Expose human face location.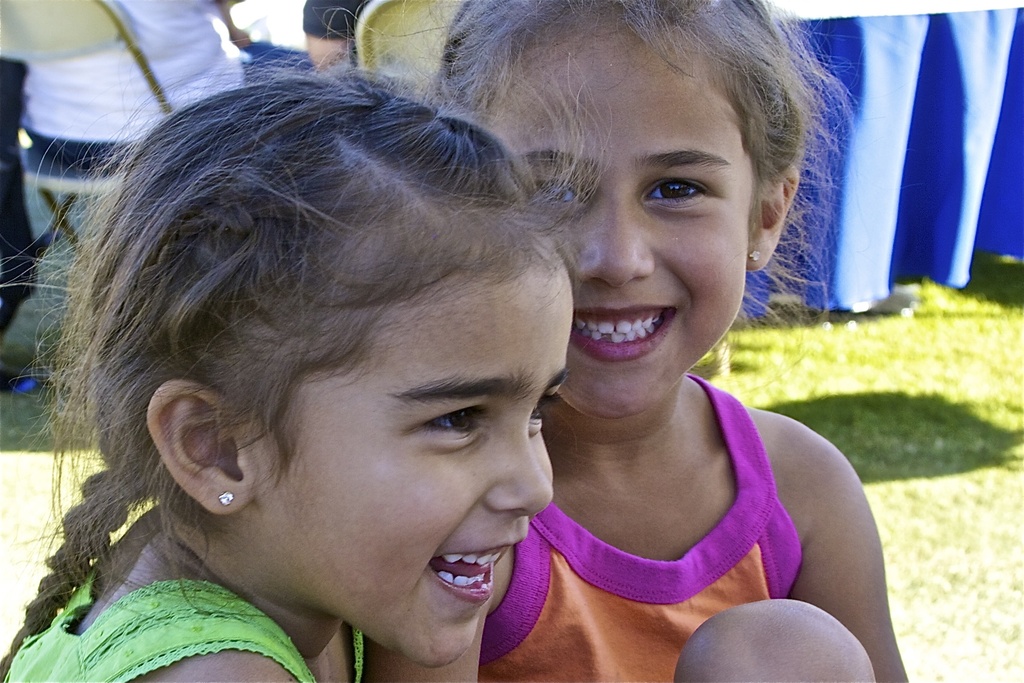
Exposed at rect(478, 27, 743, 401).
